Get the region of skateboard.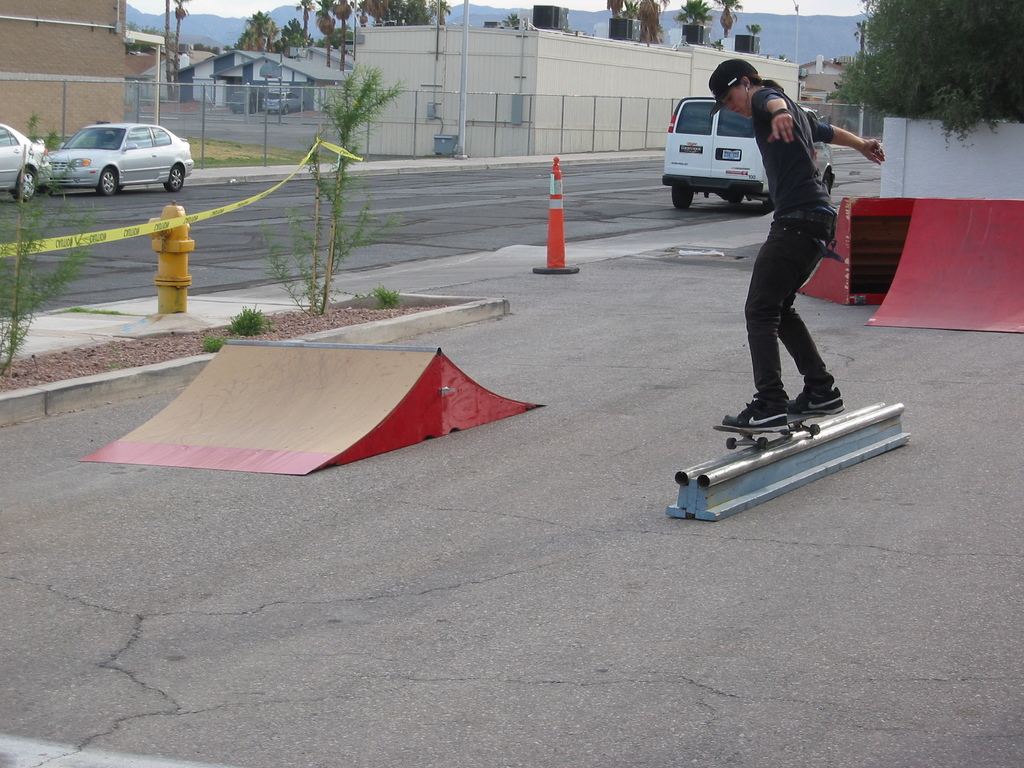
[708, 394, 838, 450].
